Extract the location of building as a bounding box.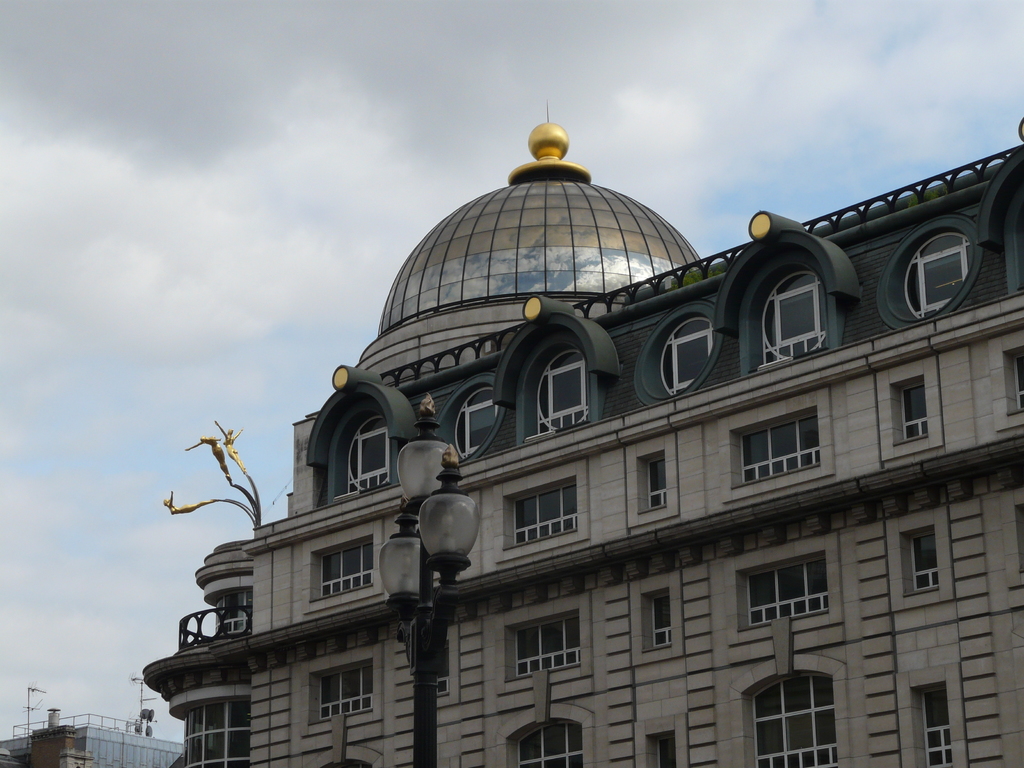
{"x1": 138, "y1": 95, "x2": 1023, "y2": 767}.
